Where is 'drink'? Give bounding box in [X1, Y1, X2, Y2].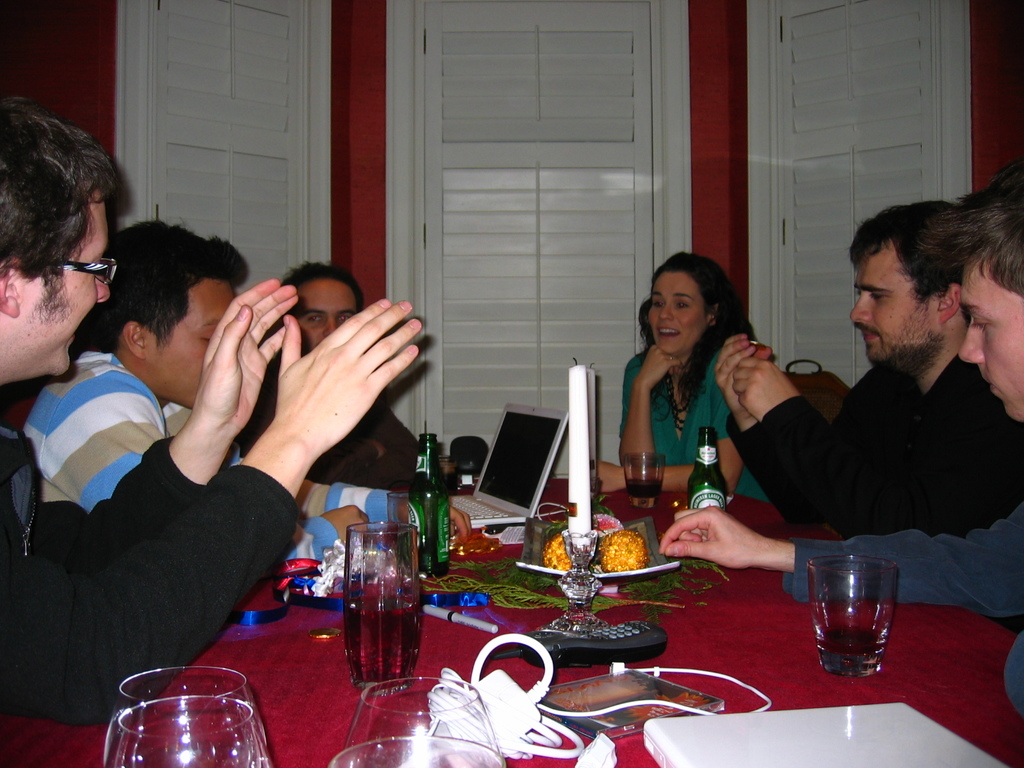
[687, 425, 728, 509].
